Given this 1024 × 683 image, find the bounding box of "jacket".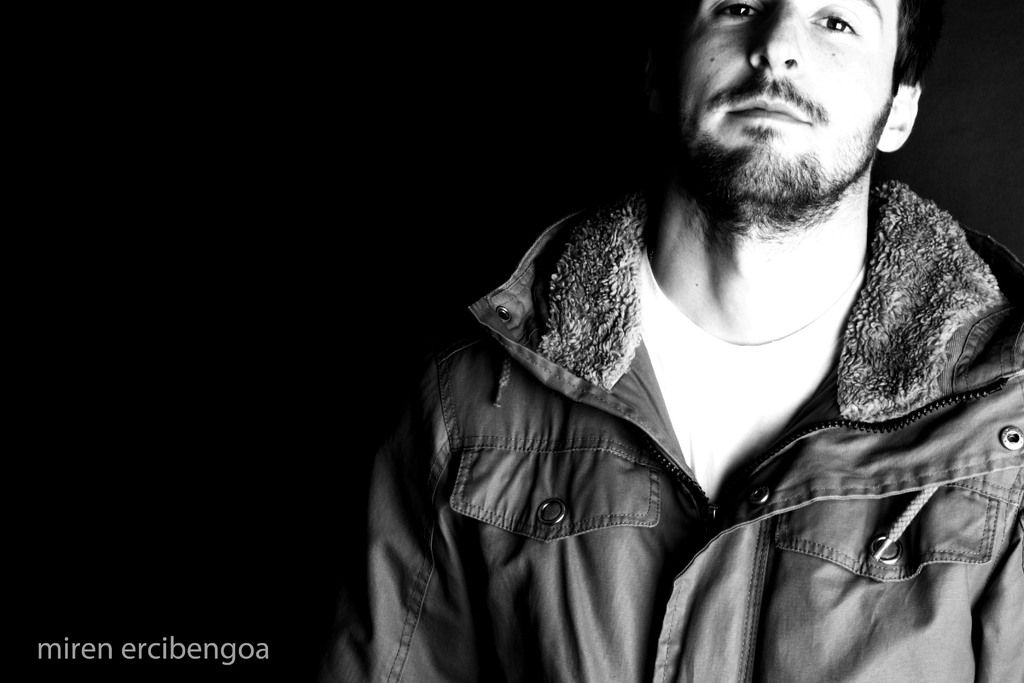
bbox(333, 145, 997, 682).
